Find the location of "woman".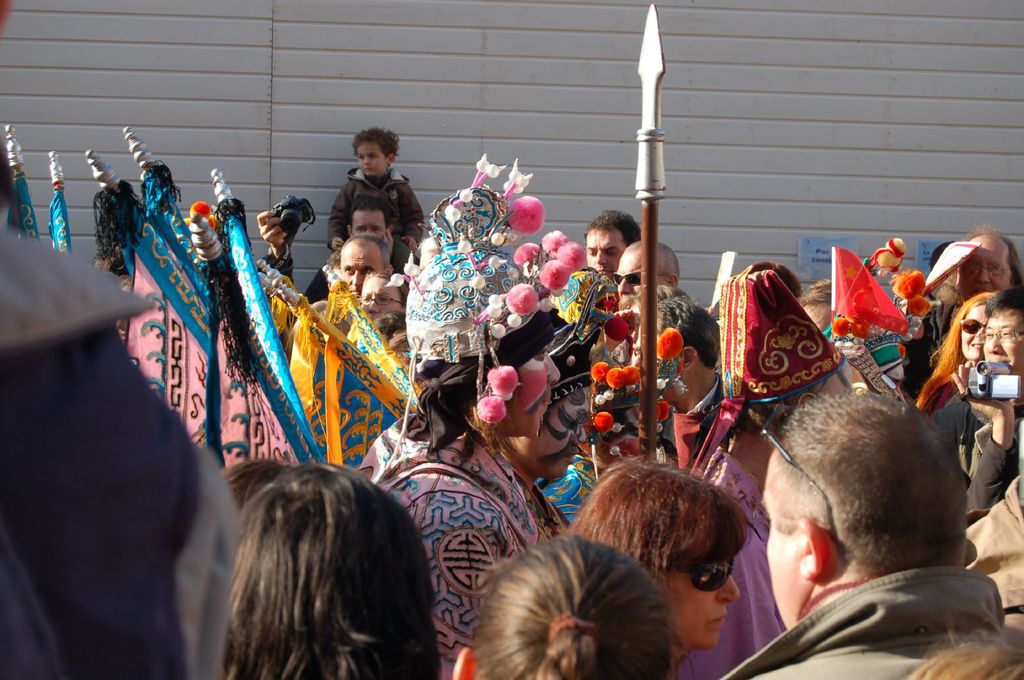
Location: pyautogui.locateOnScreen(913, 286, 1002, 423).
